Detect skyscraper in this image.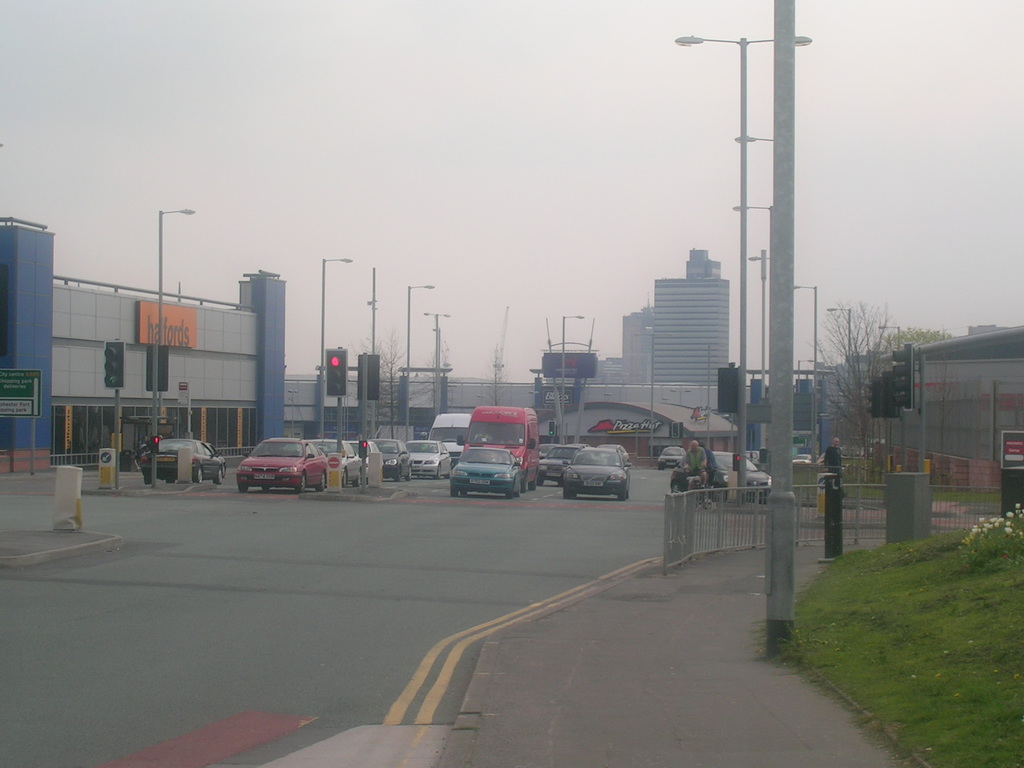
Detection: (x1=645, y1=243, x2=735, y2=390).
